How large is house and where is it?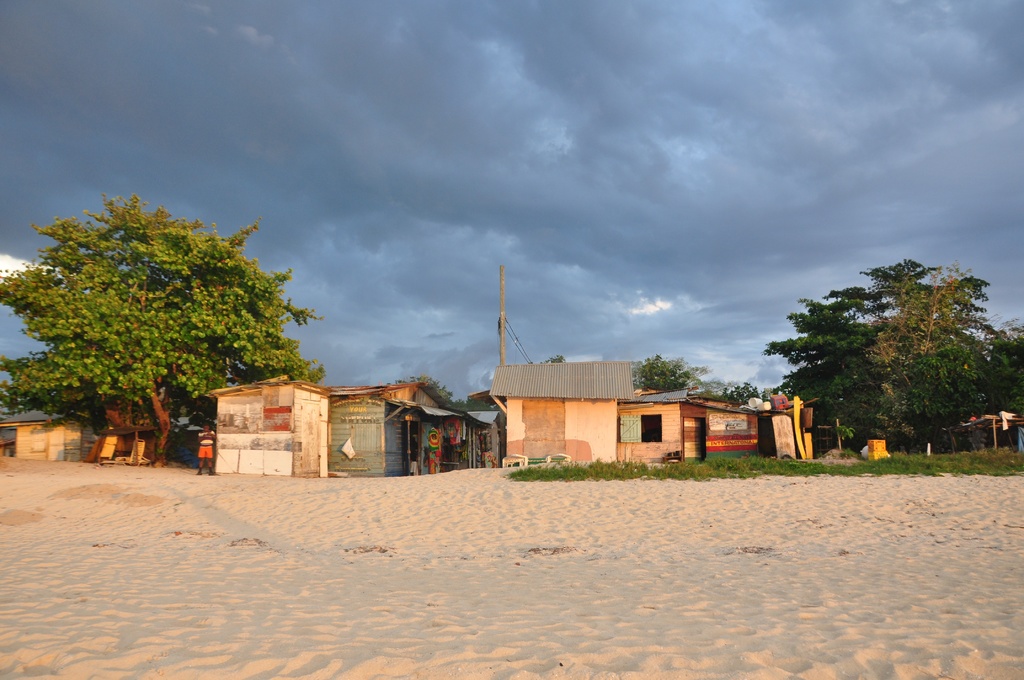
Bounding box: <bbox>207, 355, 321, 479</bbox>.
